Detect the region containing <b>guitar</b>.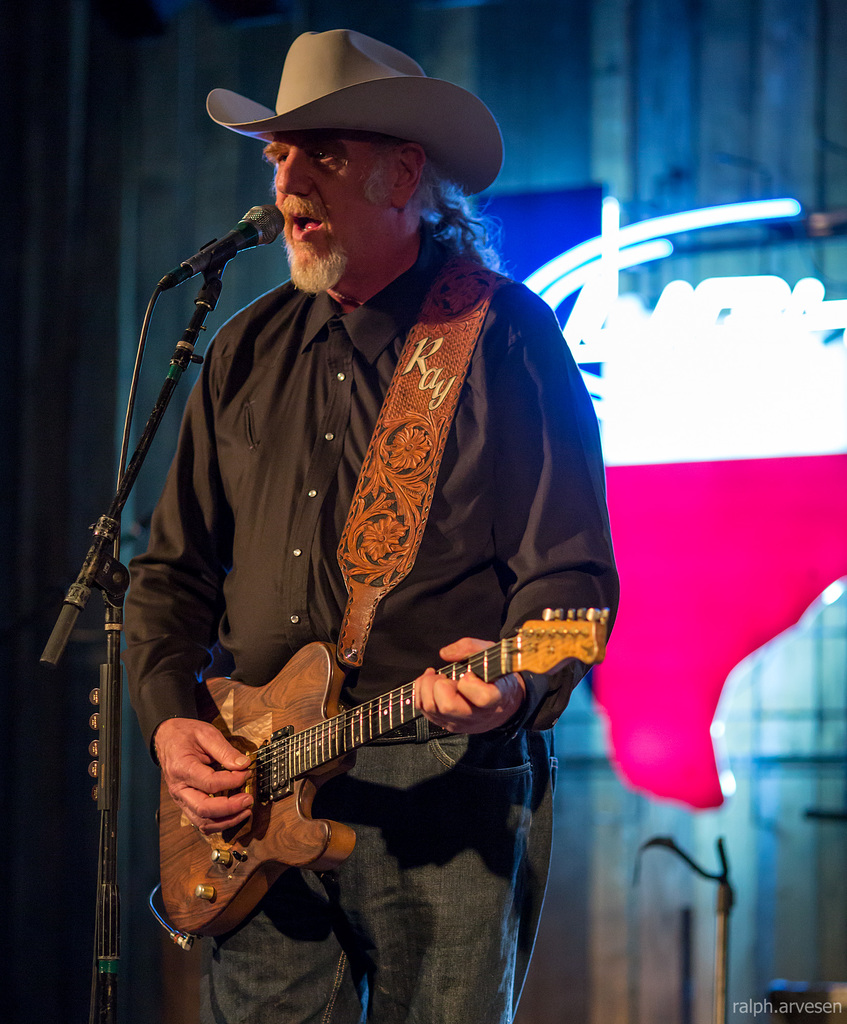
{"x1": 134, "y1": 611, "x2": 582, "y2": 936}.
